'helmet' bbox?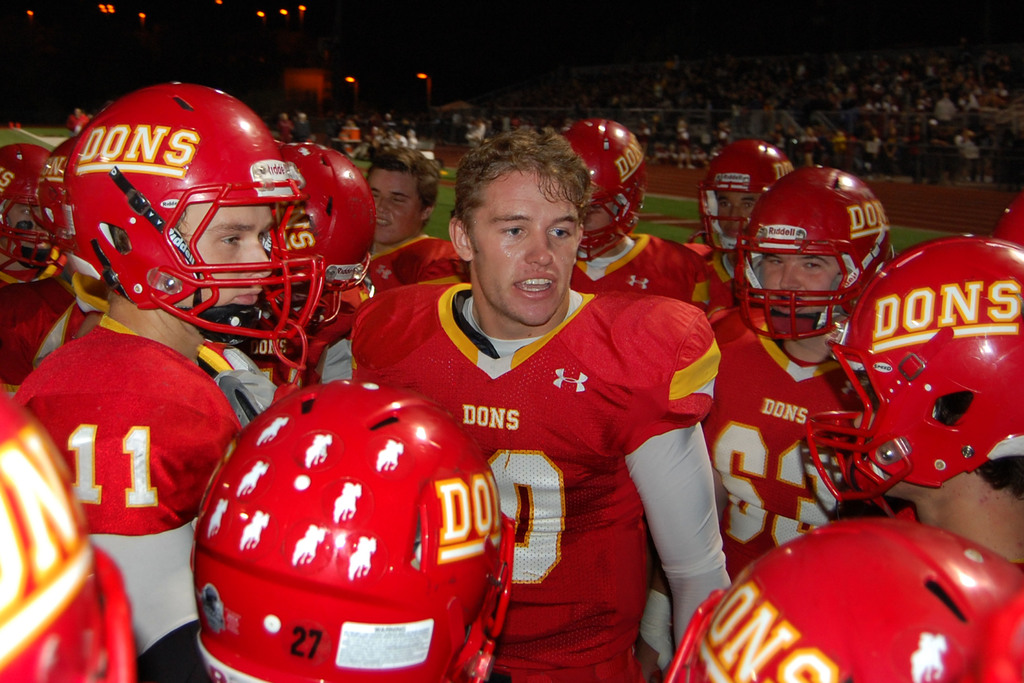
left=989, top=199, right=1023, bottom=258
